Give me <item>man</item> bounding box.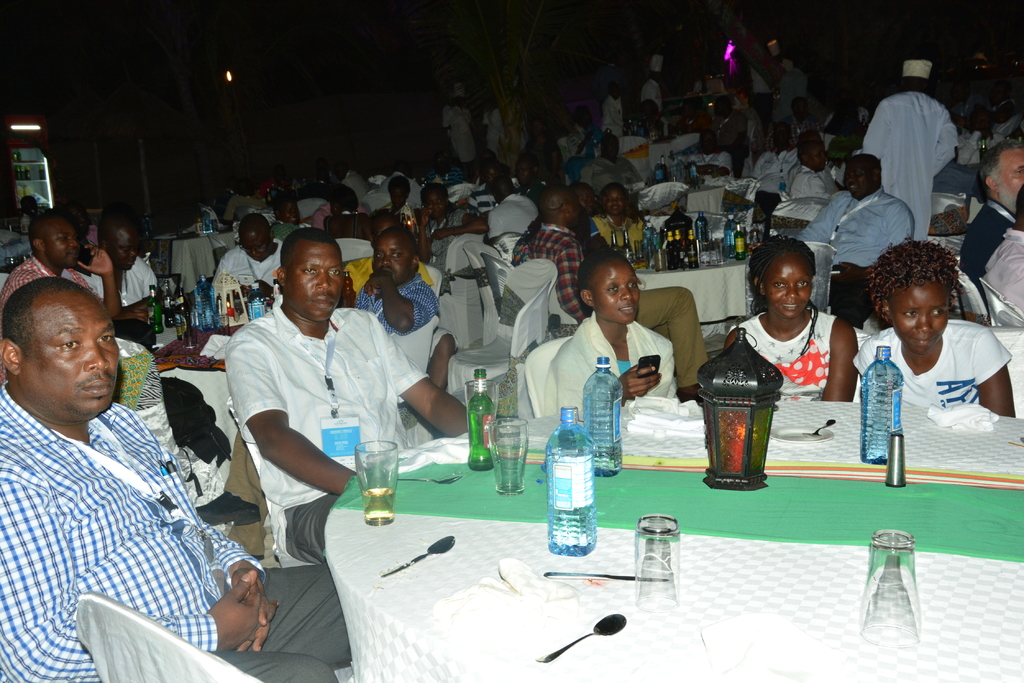
[797, 150, 913, 331].
